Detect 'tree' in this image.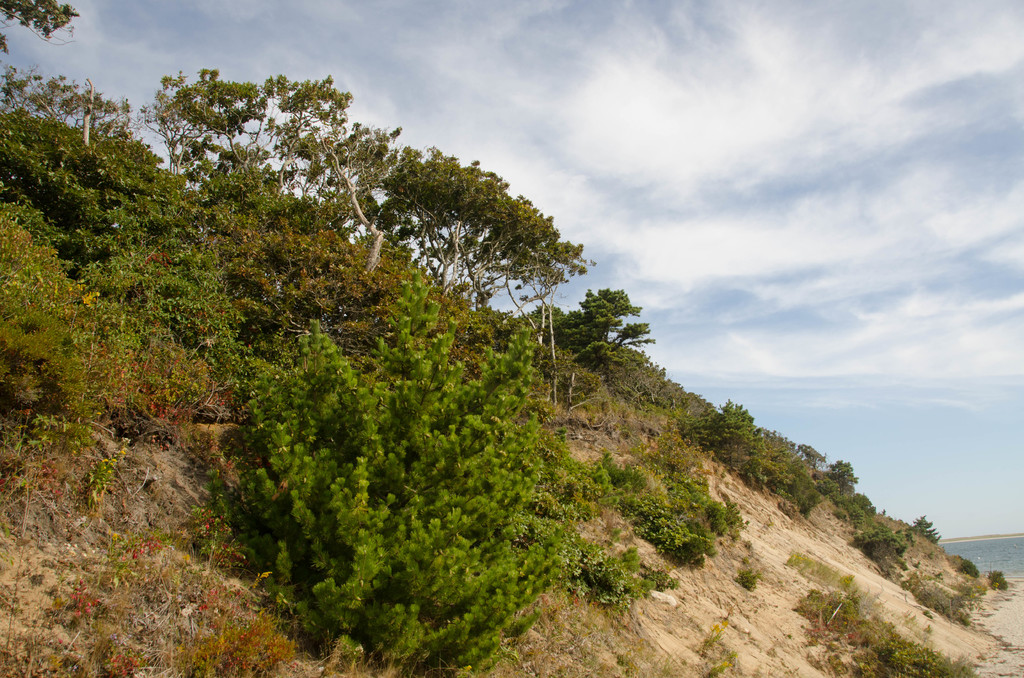
Detection: BBox(801, 442, 829, 471).
